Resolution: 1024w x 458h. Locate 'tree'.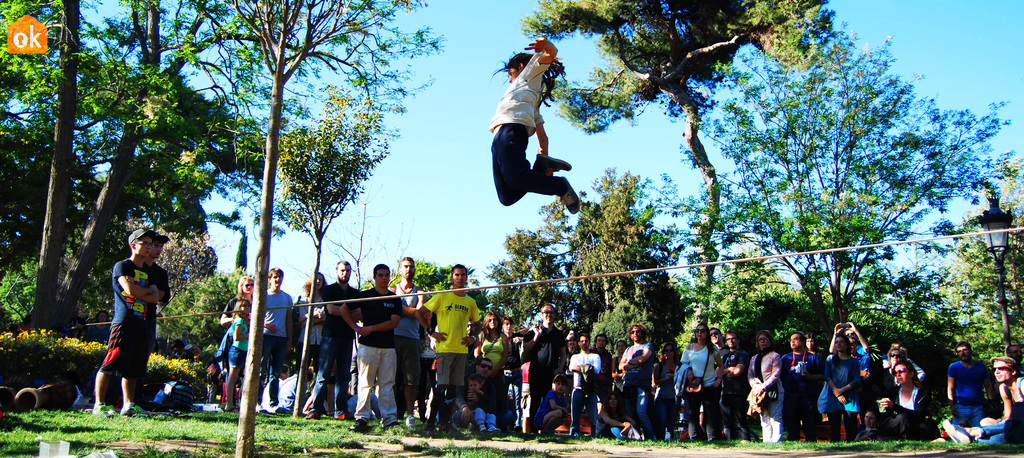
0/218/107/329.
